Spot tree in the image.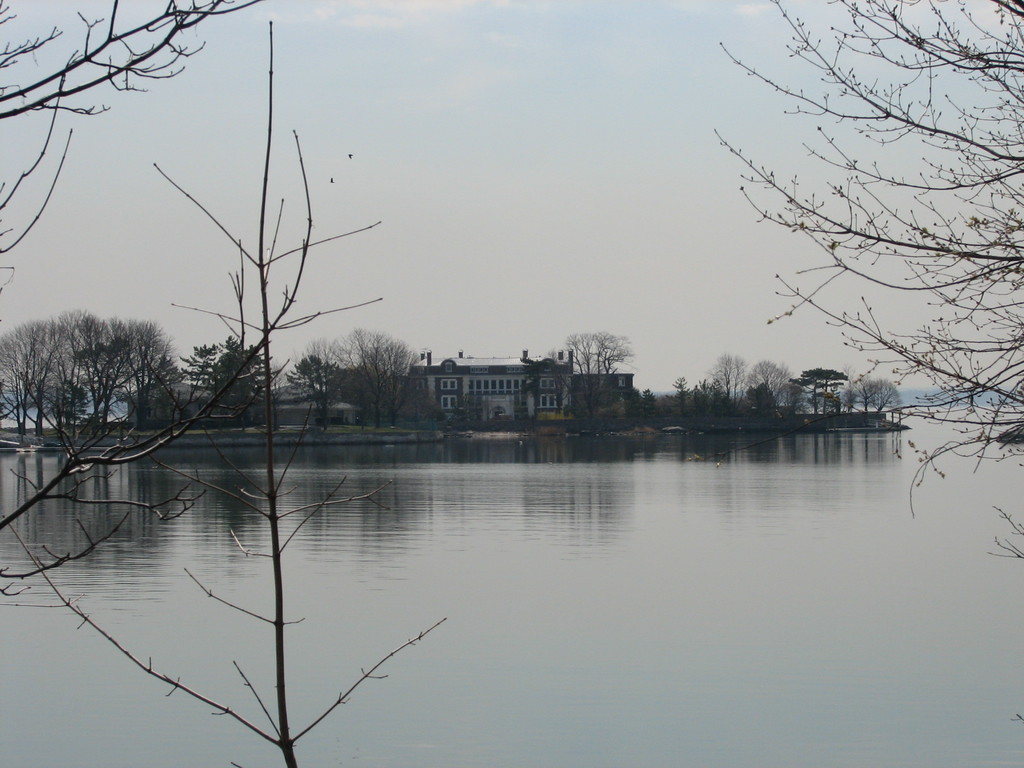
tree found at crop(0, 319, 69, 441).
